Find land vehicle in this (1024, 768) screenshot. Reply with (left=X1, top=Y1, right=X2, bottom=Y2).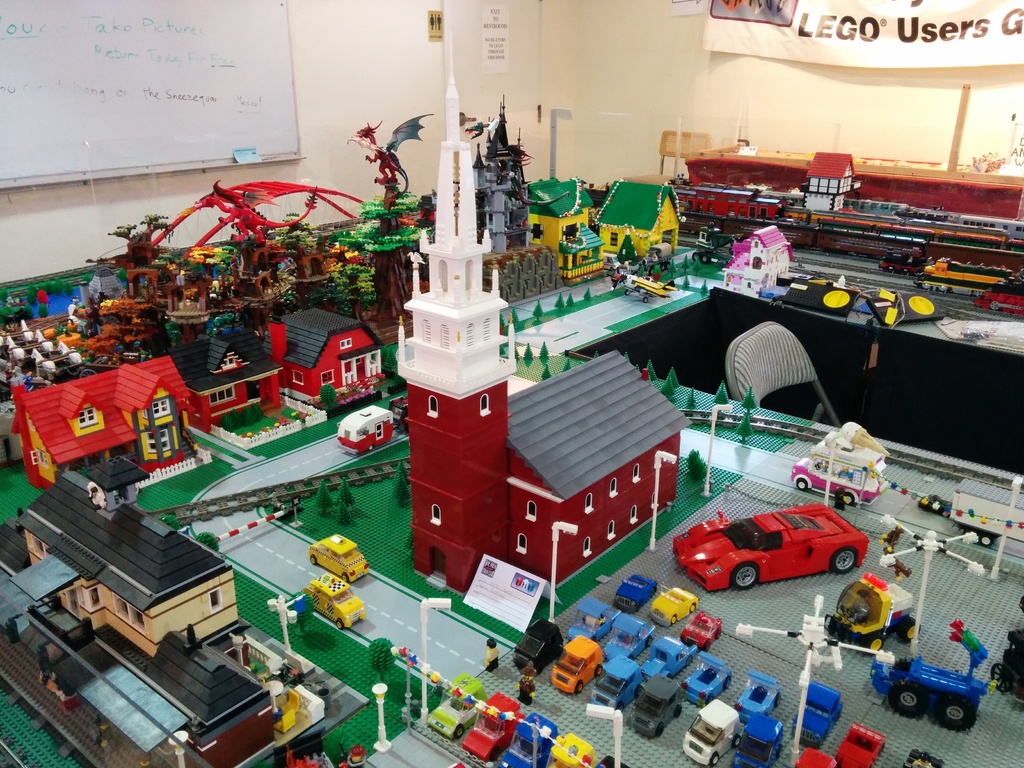
(left=666, top=510, right=874, bottom=604).
